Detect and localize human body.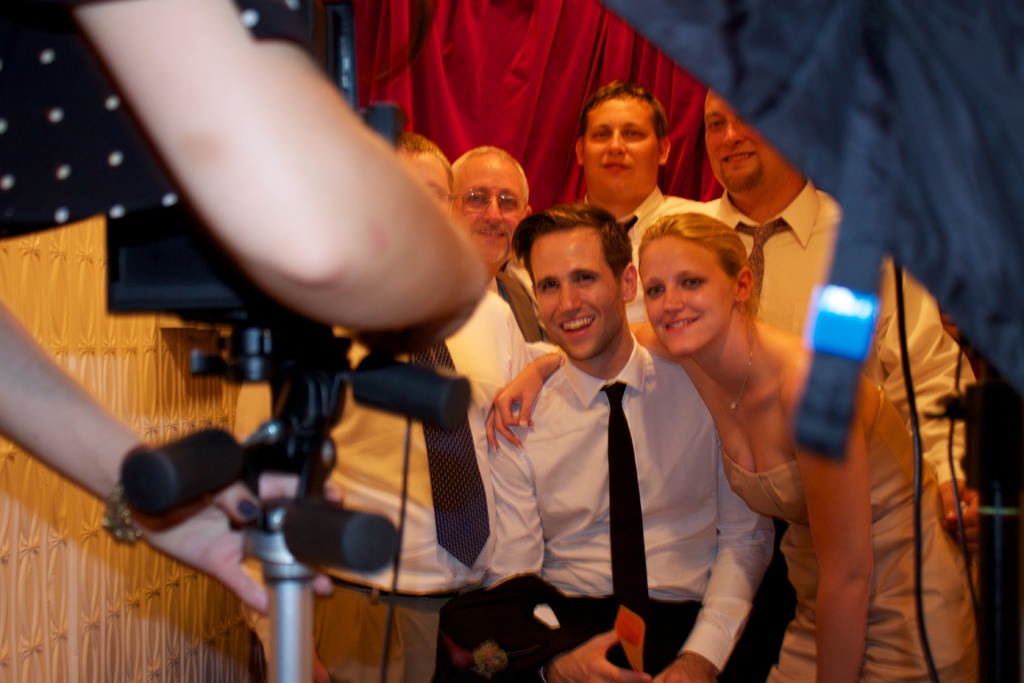
Localized at region(314, 126, 539, 624).
